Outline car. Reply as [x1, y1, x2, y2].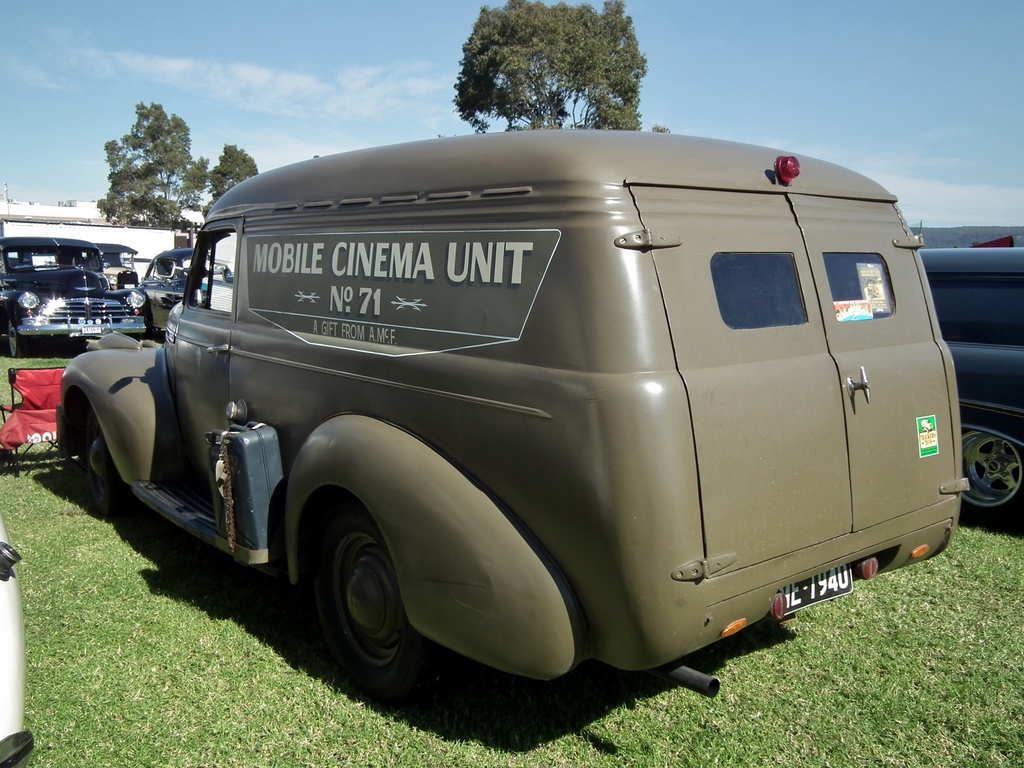
[92, 241, 136, 288].
